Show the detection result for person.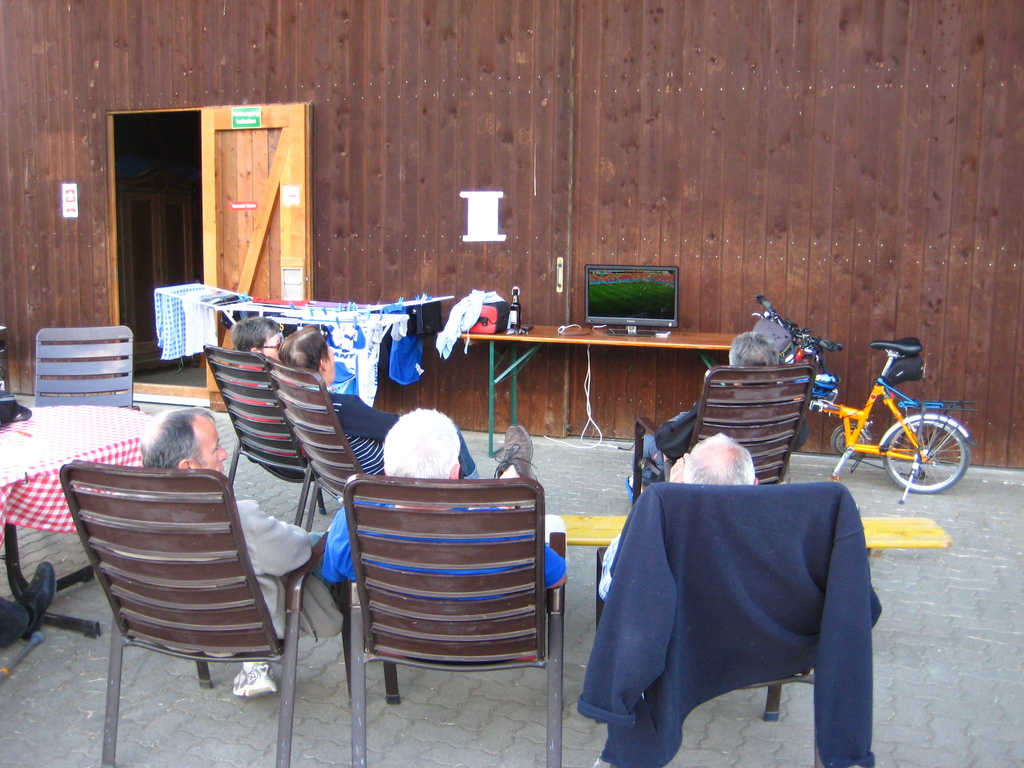
280:324:481:481.
